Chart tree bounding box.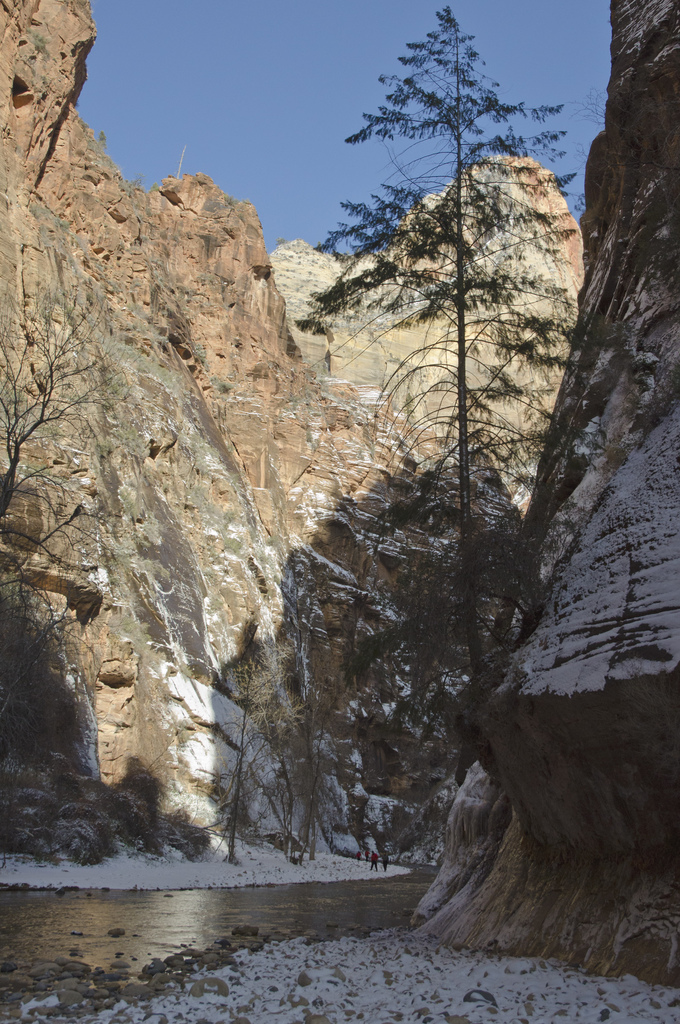
Charted: <box>225,655,259,870</box>.
